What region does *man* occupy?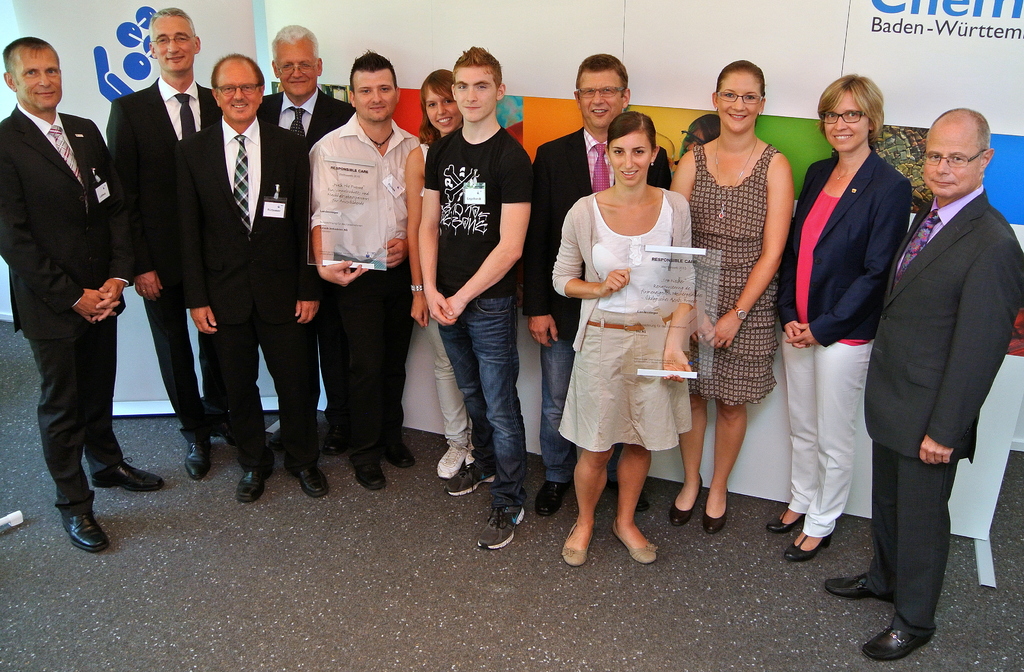
region(823, 106, 1023, 664).
